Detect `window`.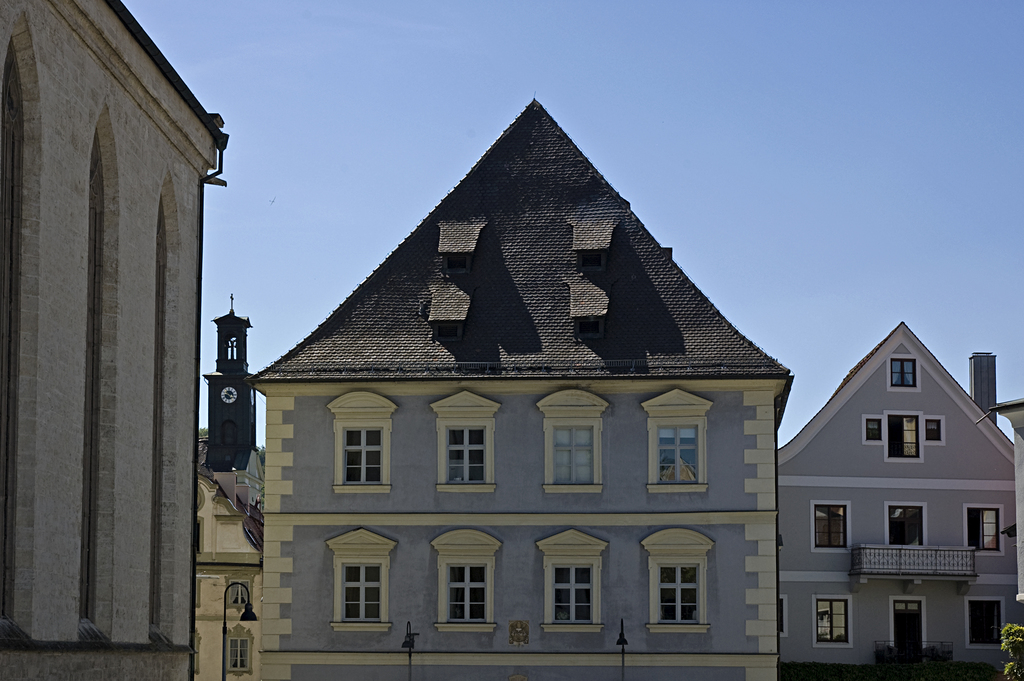
Detected at {"x1": 227, "y1": 637, "x2": 248, "y2": 670}.
